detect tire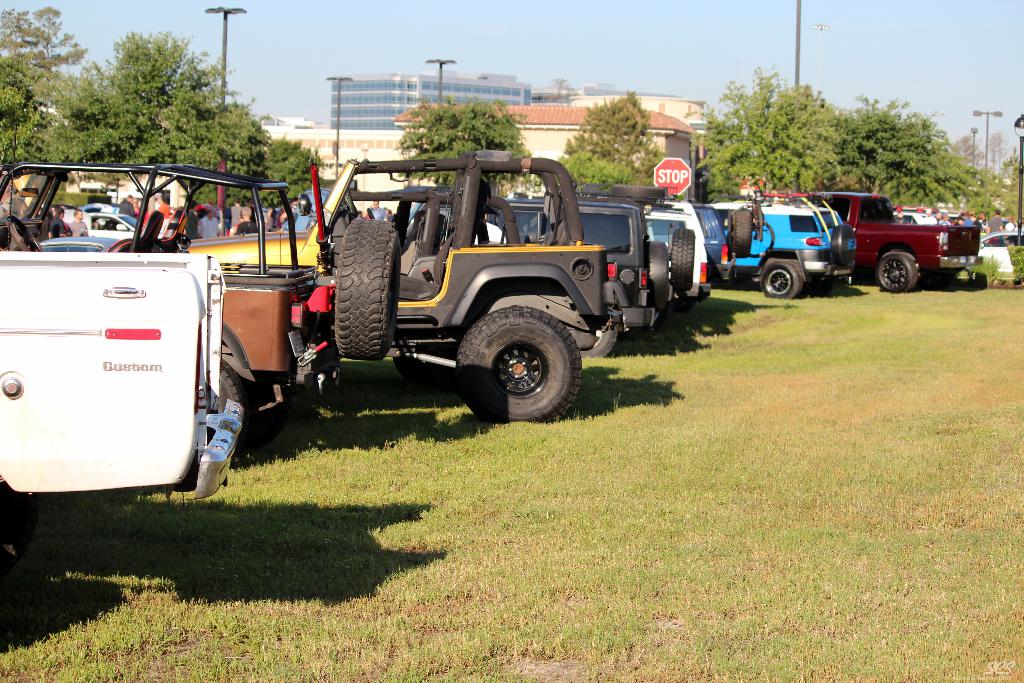
(left=877, top=252, right=919, bottom=293)
